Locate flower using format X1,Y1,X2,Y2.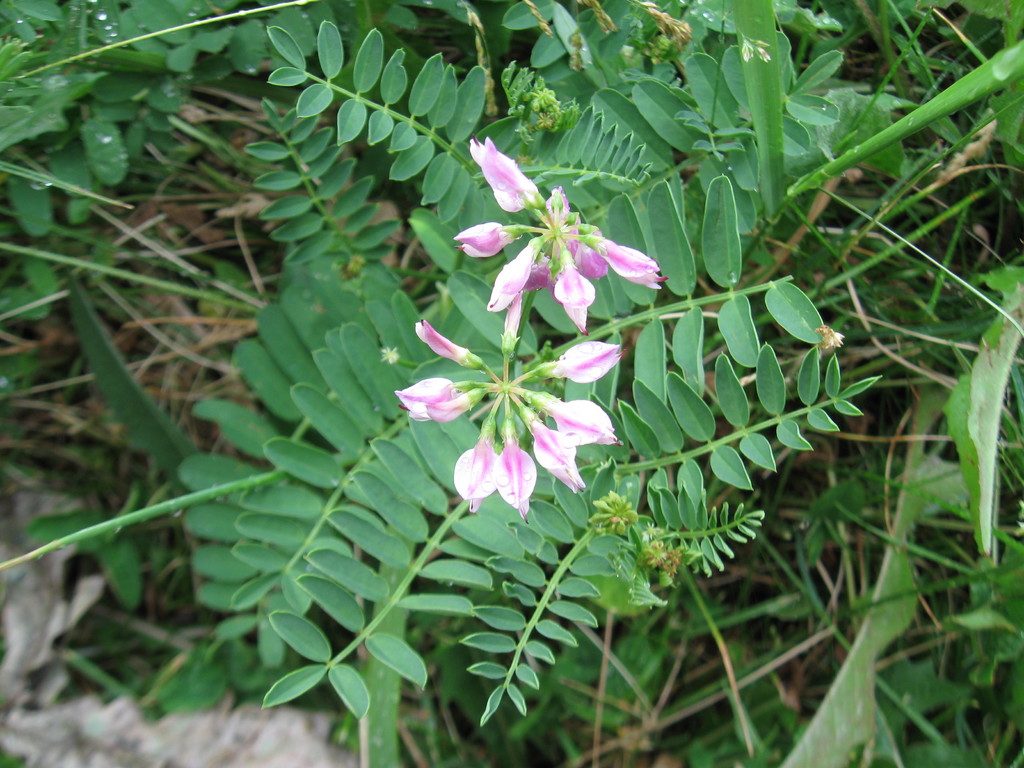
517,405,598,493.
